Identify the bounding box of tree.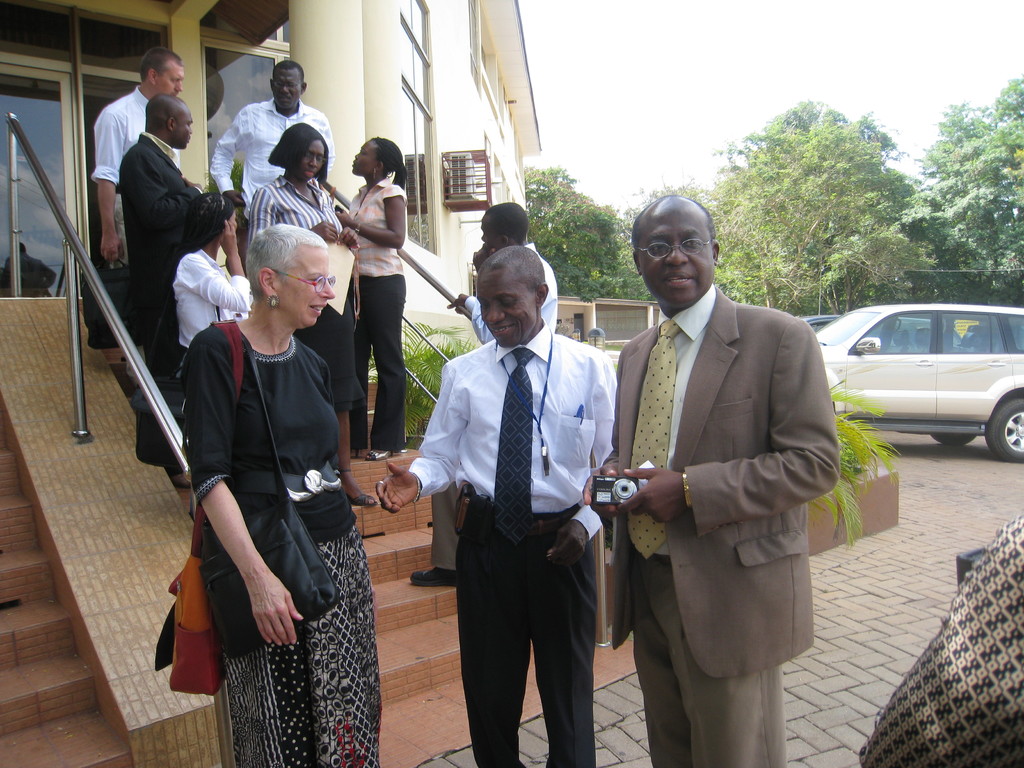
{"left": 624, "top": 168, "right": 781, "bottom": 308}.
